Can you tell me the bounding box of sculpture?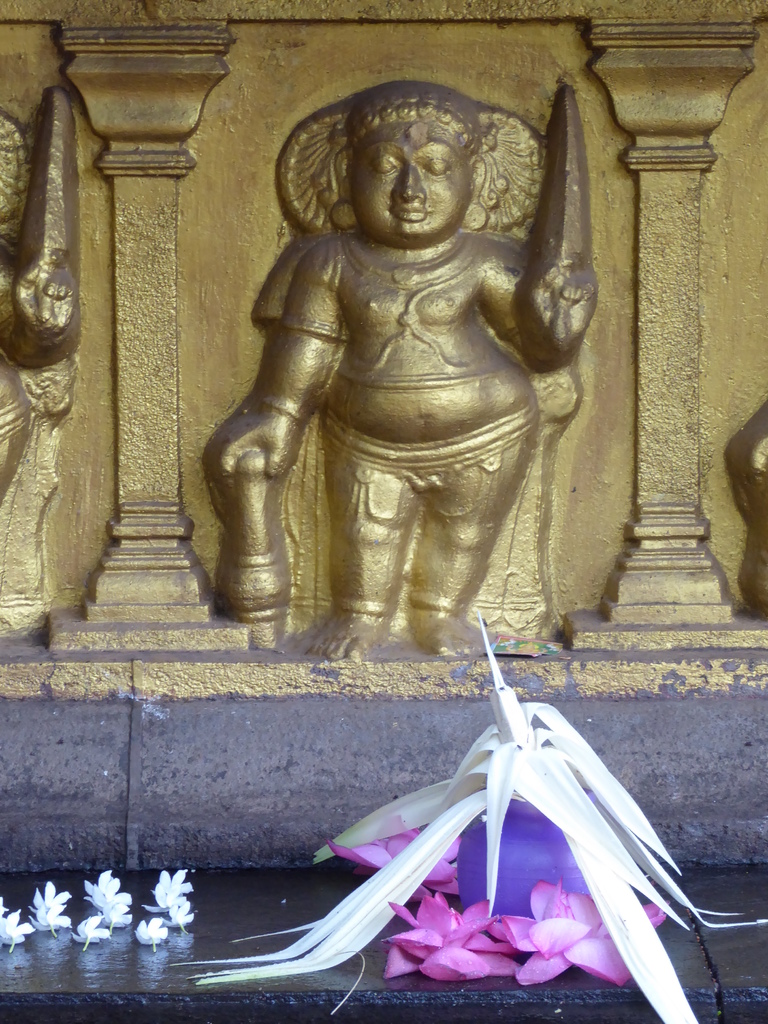
pyautogui.locateOnScreen(200, 95, 613, 671).
